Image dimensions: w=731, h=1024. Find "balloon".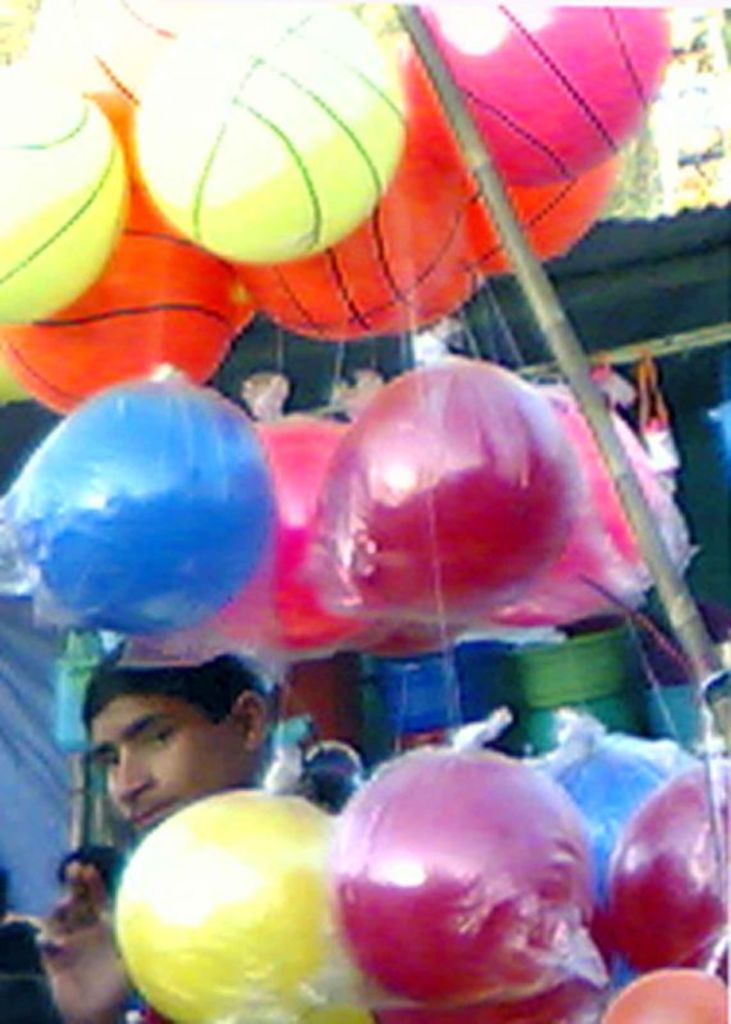
{"left": 0, "top": 0, "right": 116, "bottom": 148}.
